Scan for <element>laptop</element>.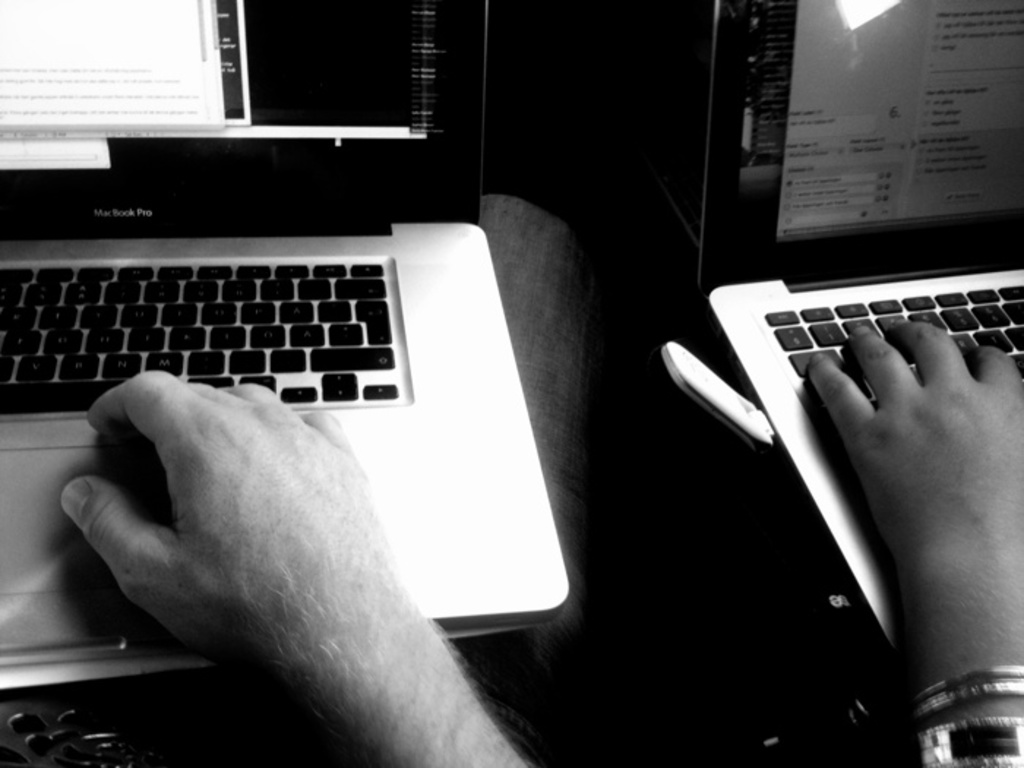
Scan result: bbox=[0, 0, 569, 698].
